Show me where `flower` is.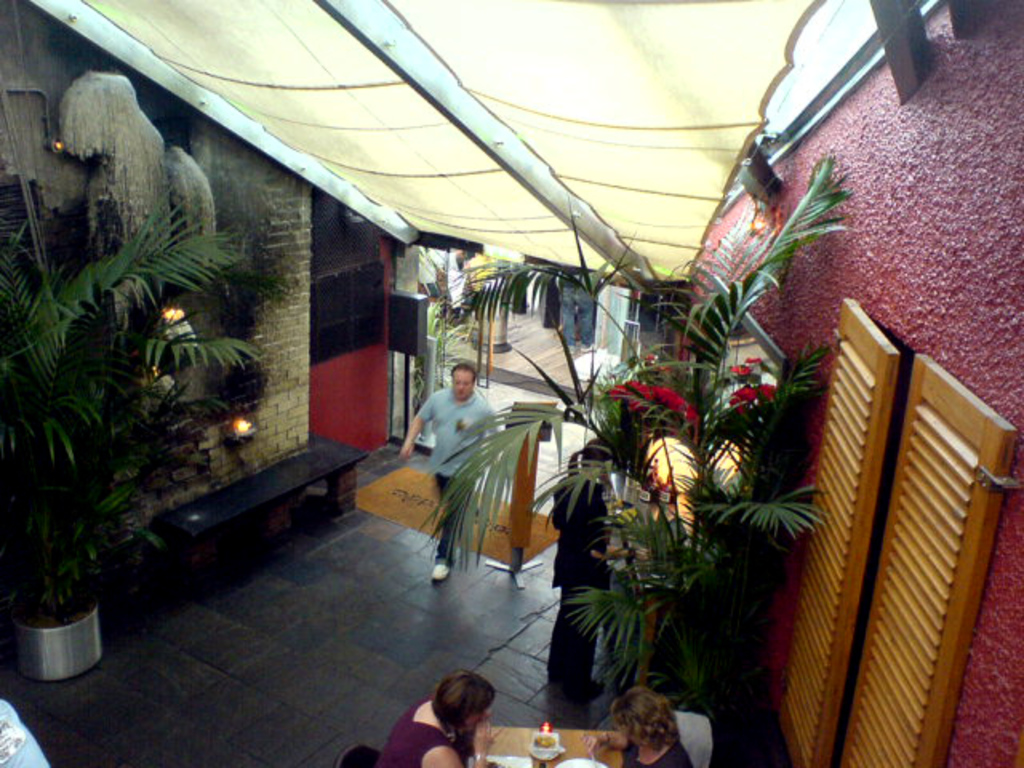
`flower` is at 742 355 760 360.
